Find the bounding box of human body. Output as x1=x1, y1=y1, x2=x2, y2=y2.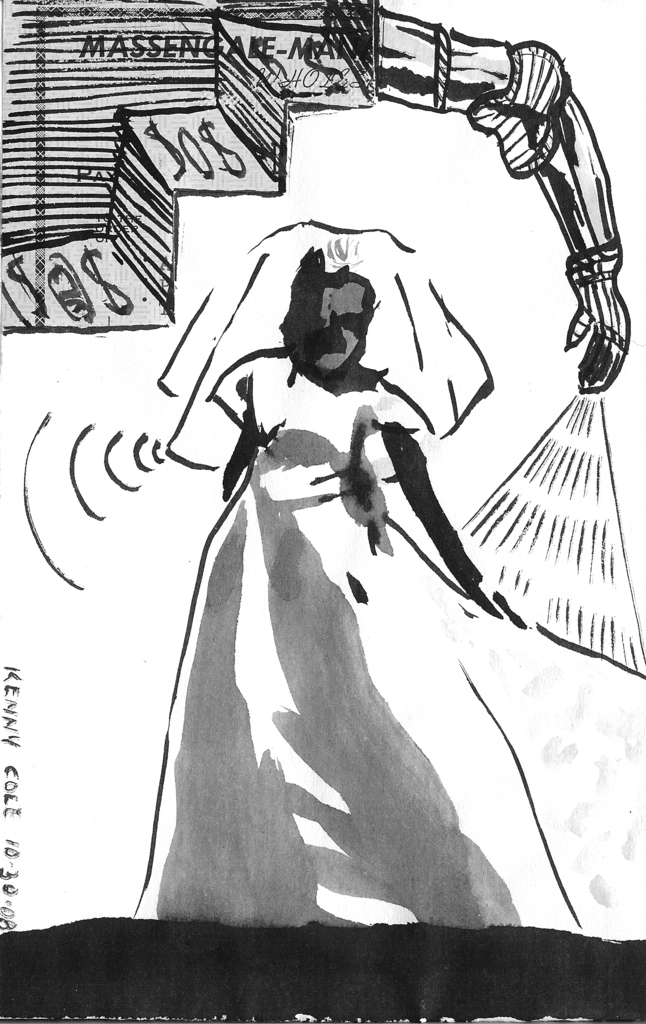
x1=157, y1=241, x2=456, y2=870.
